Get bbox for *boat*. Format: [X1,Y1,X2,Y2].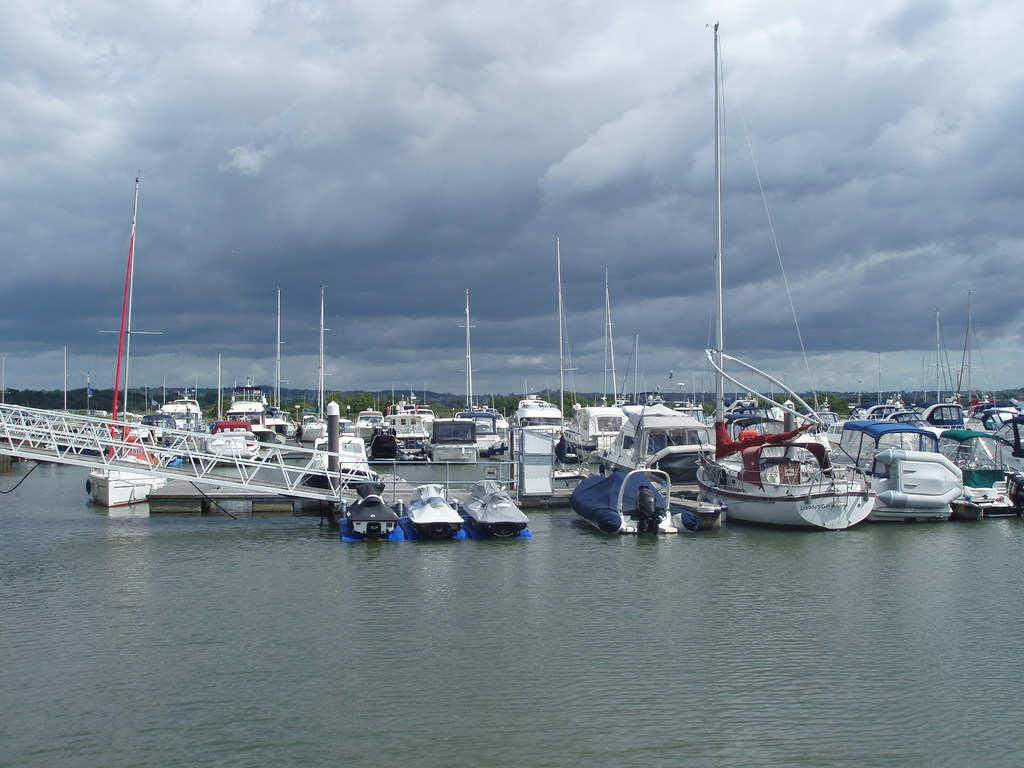
[337,484,404,543].
